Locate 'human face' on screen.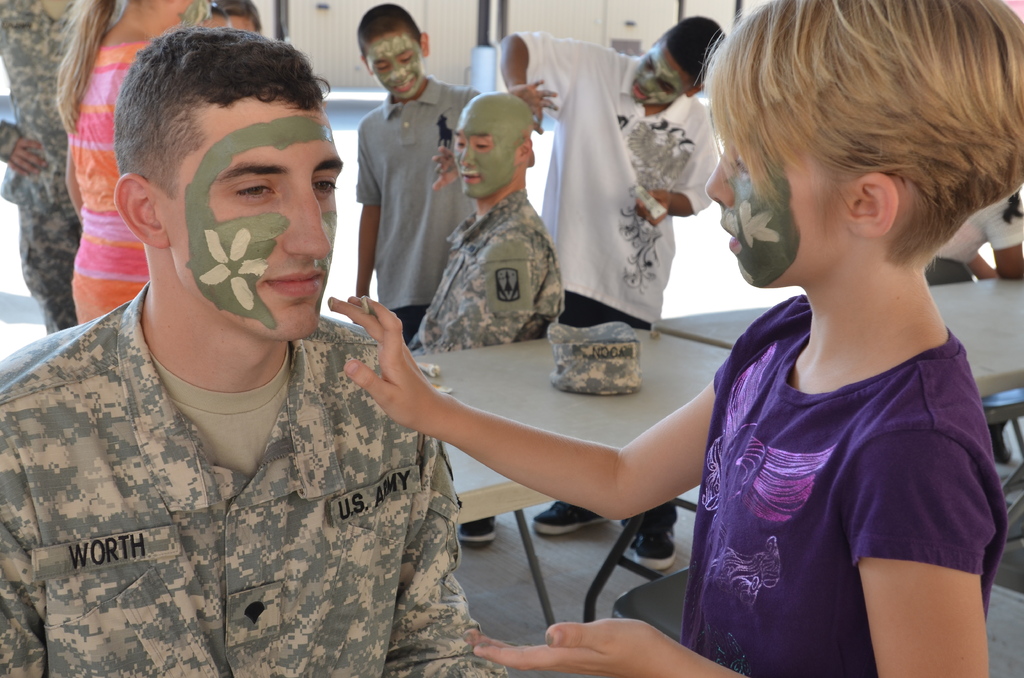
On screen at [705,111,821,300].
